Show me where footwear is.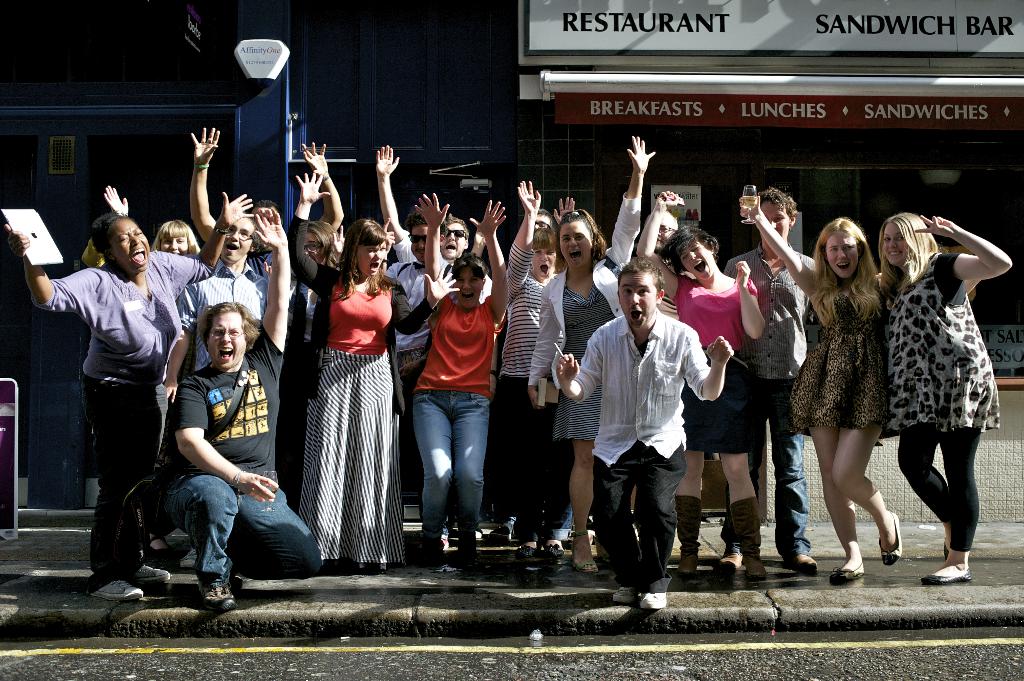
footwear is at 594/541/608/565.
